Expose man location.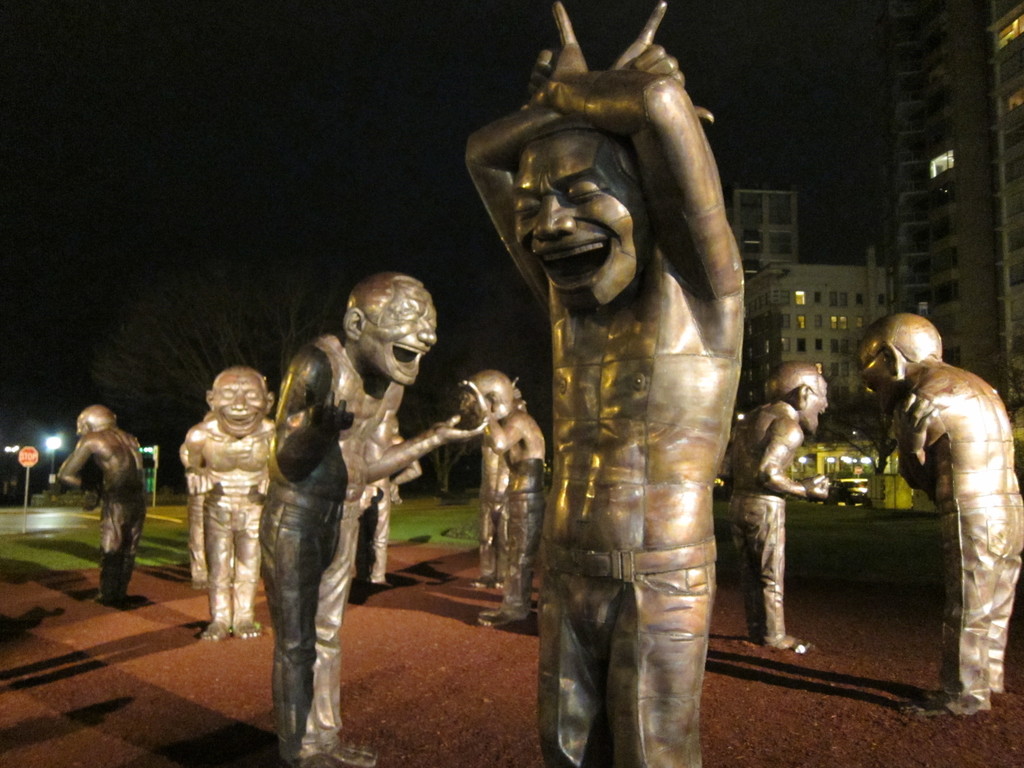
Exposed at BBox(870, 294, 1012, 710).
